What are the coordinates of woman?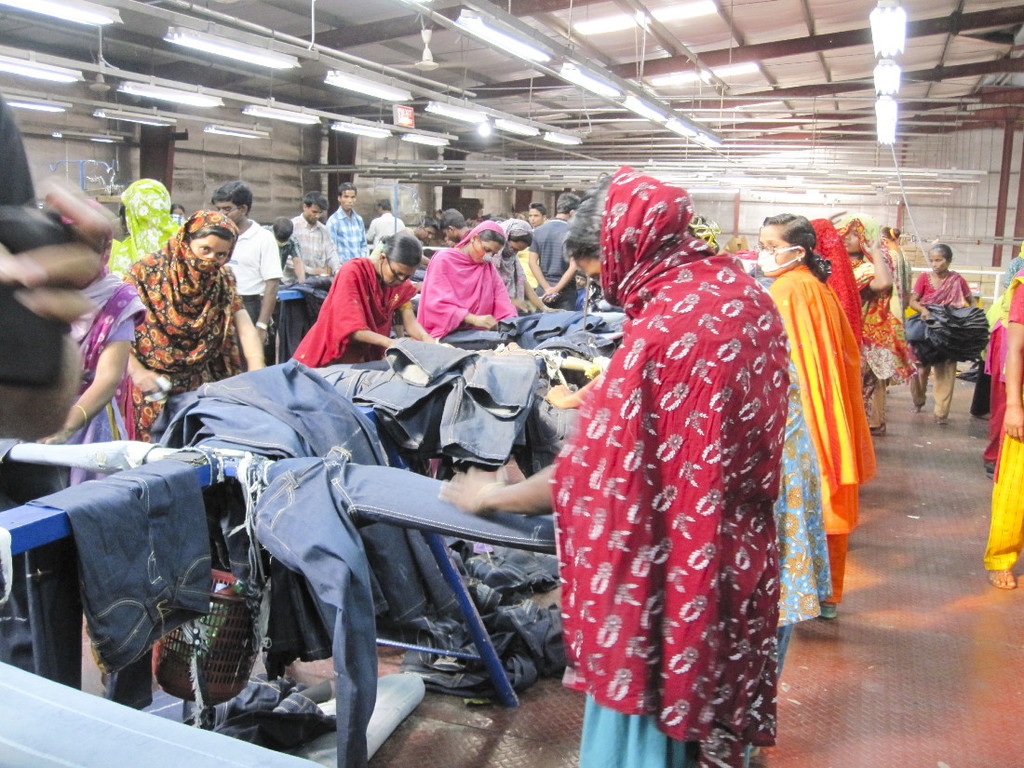
box(412, 219, 519, 336).
